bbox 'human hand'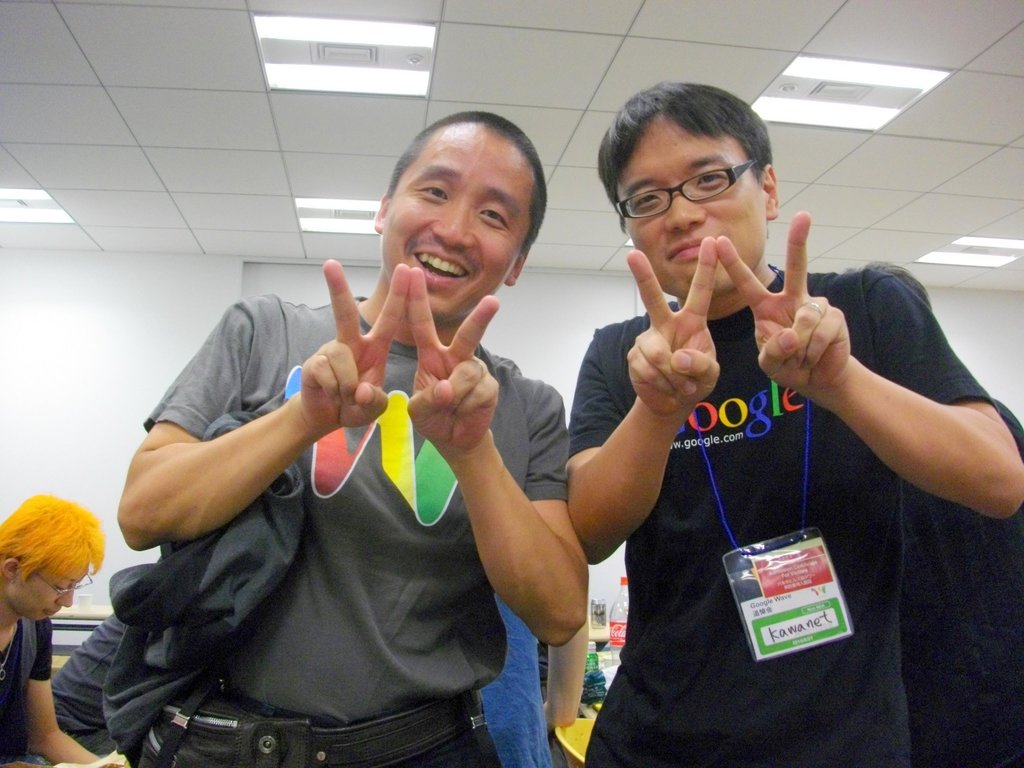
x1=723, y1=244, x2=882, y2=408
